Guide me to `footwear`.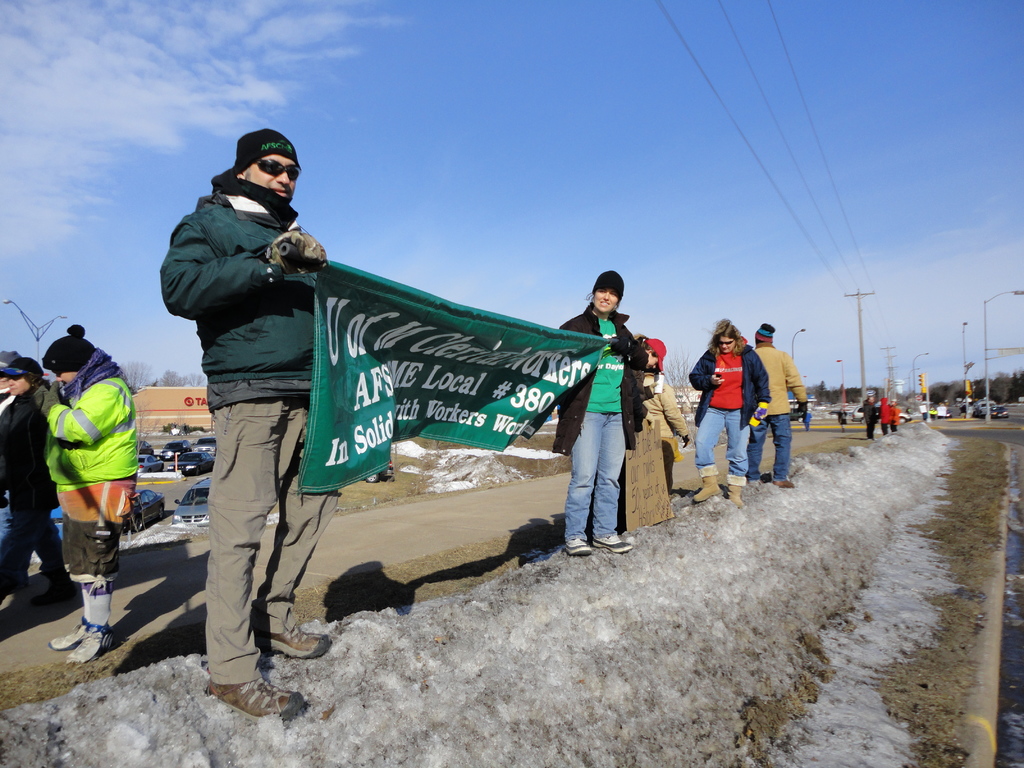
Guidance: BBox(253, 627, 327, 662).
